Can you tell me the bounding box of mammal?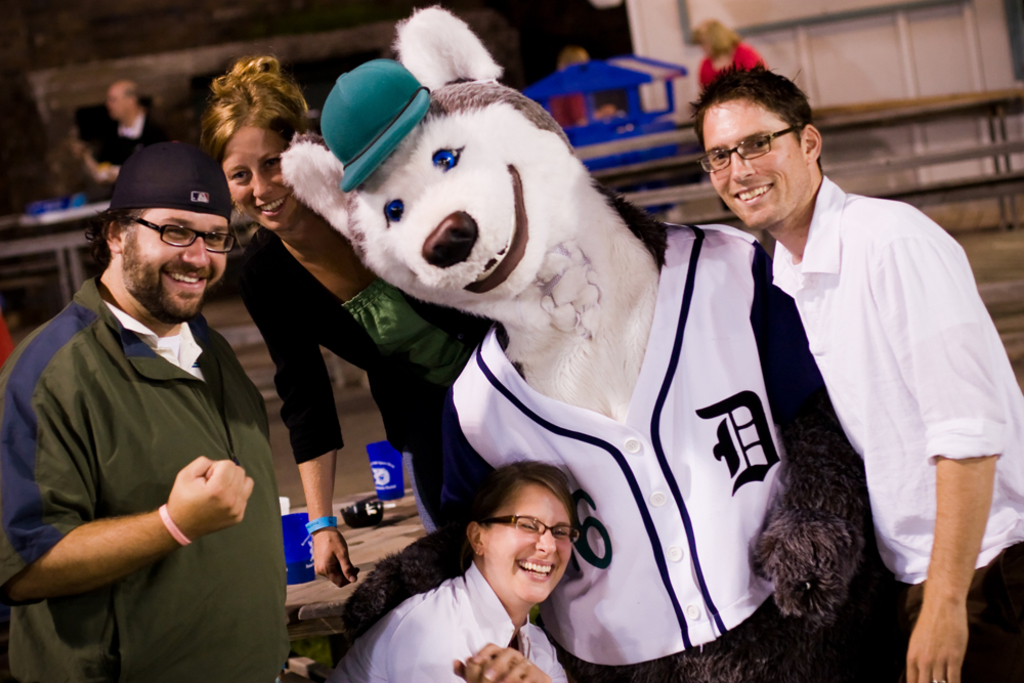
detection(692, 14, 775, 96).
